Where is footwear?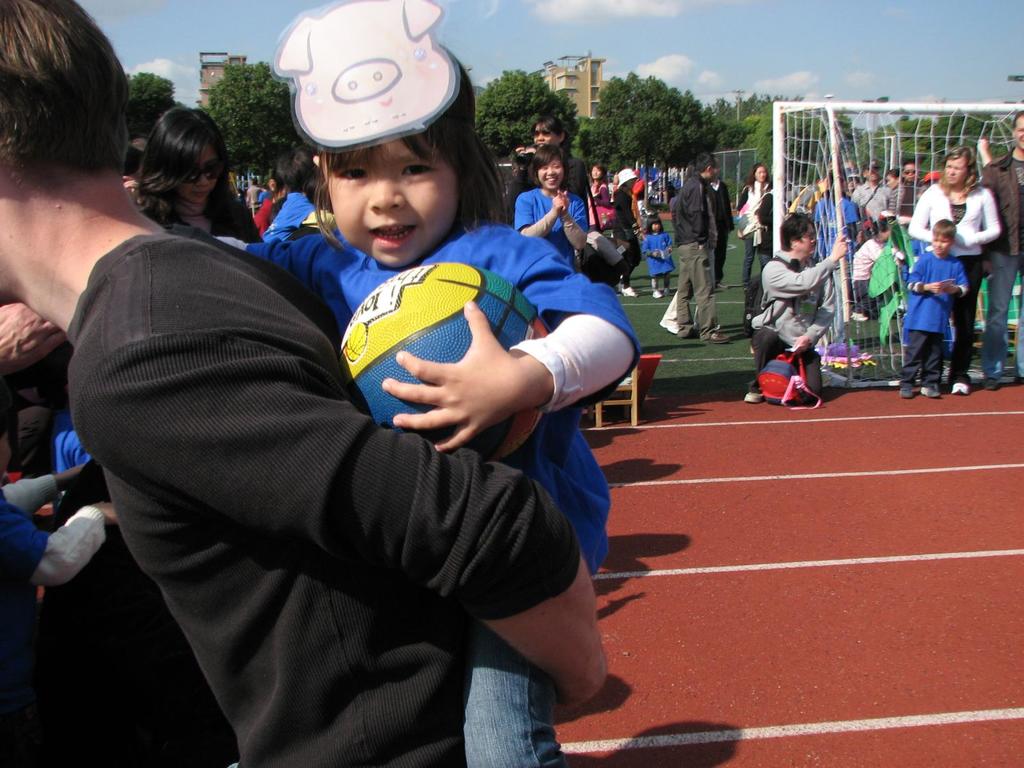
895 387 914 401.
